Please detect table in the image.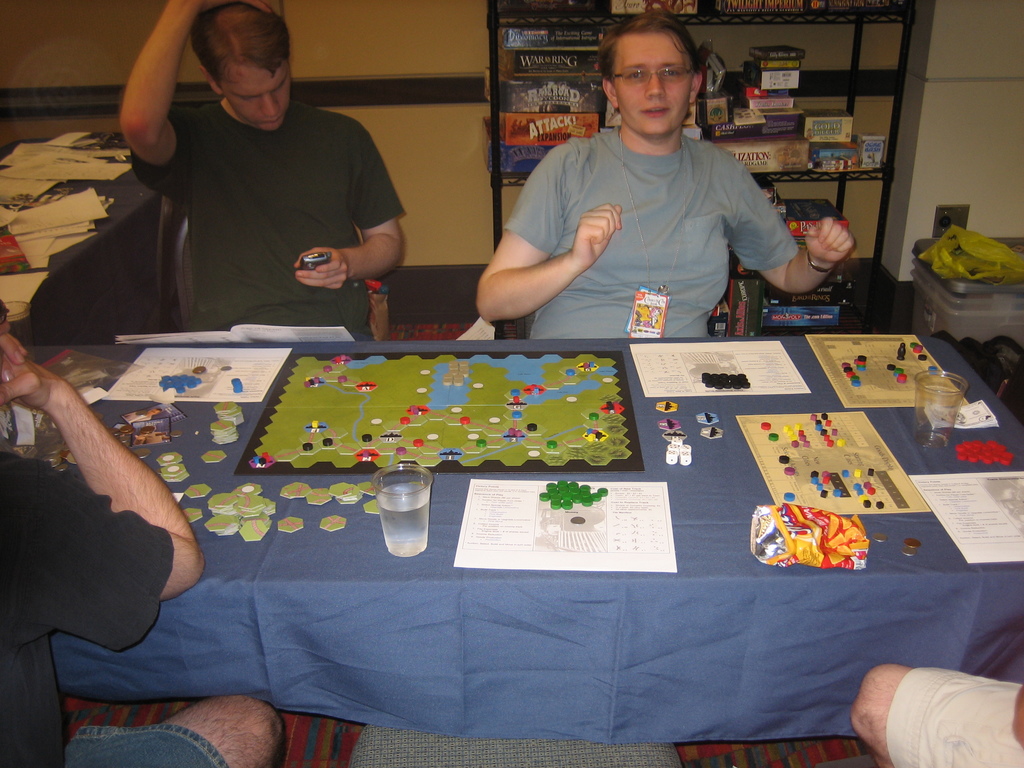
bbox(0, 127, 173, 337).
